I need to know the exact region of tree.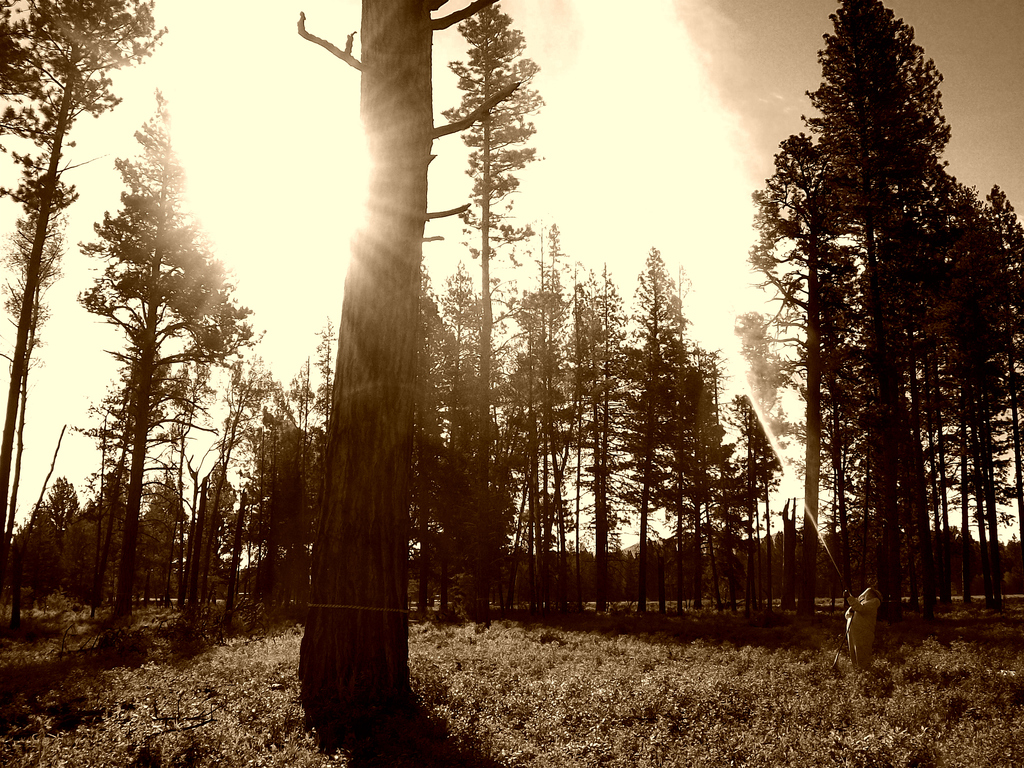
Region: crop(296, 0, 527, 739).
